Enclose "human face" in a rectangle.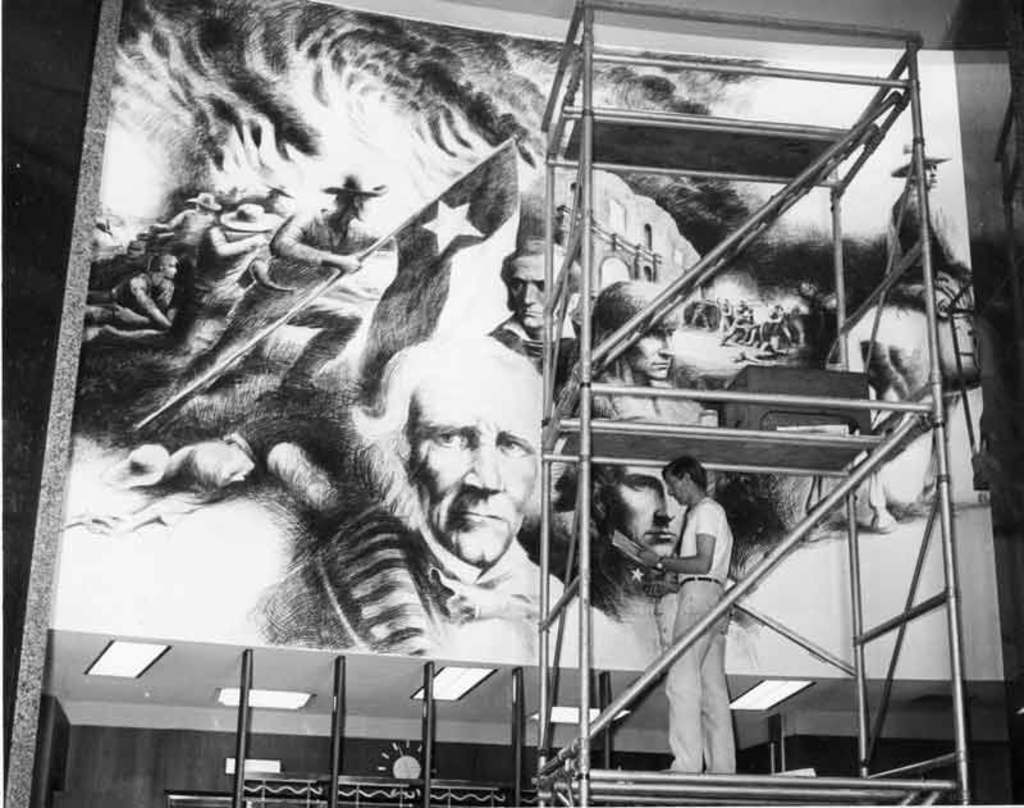
BBox(668, 474, 685, 503).
